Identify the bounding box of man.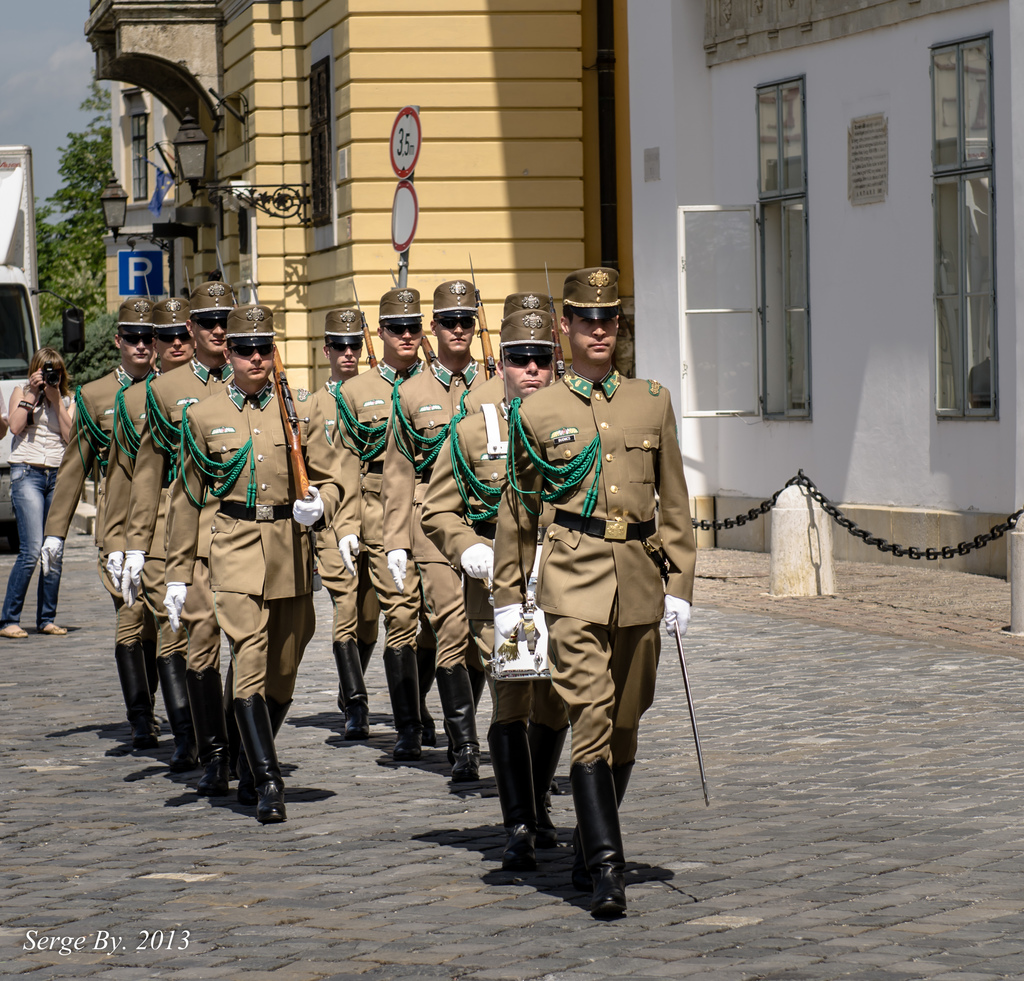
<box>292,314,368,751</box>.
